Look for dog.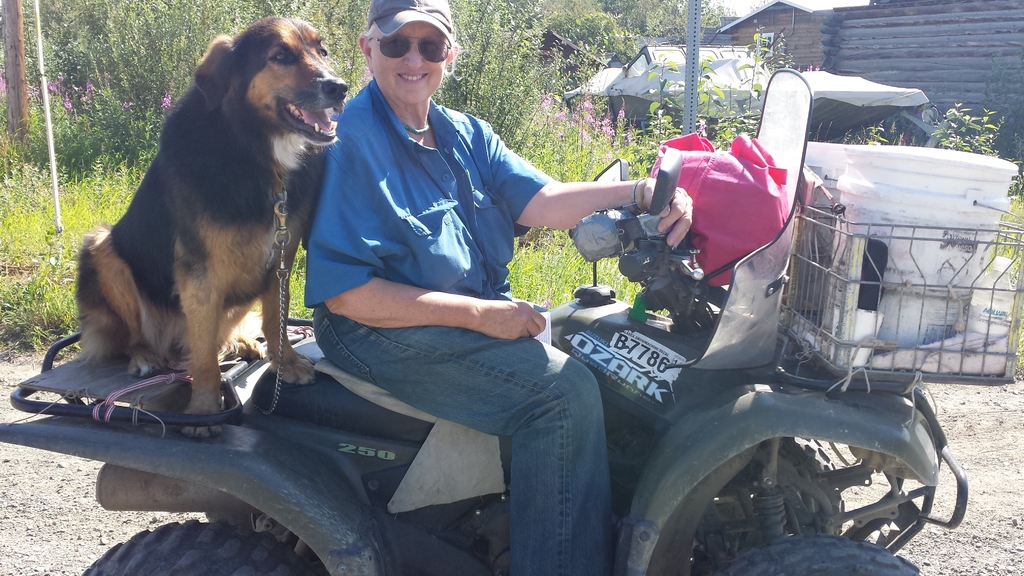
Found: (69, 17, 350, 441).
